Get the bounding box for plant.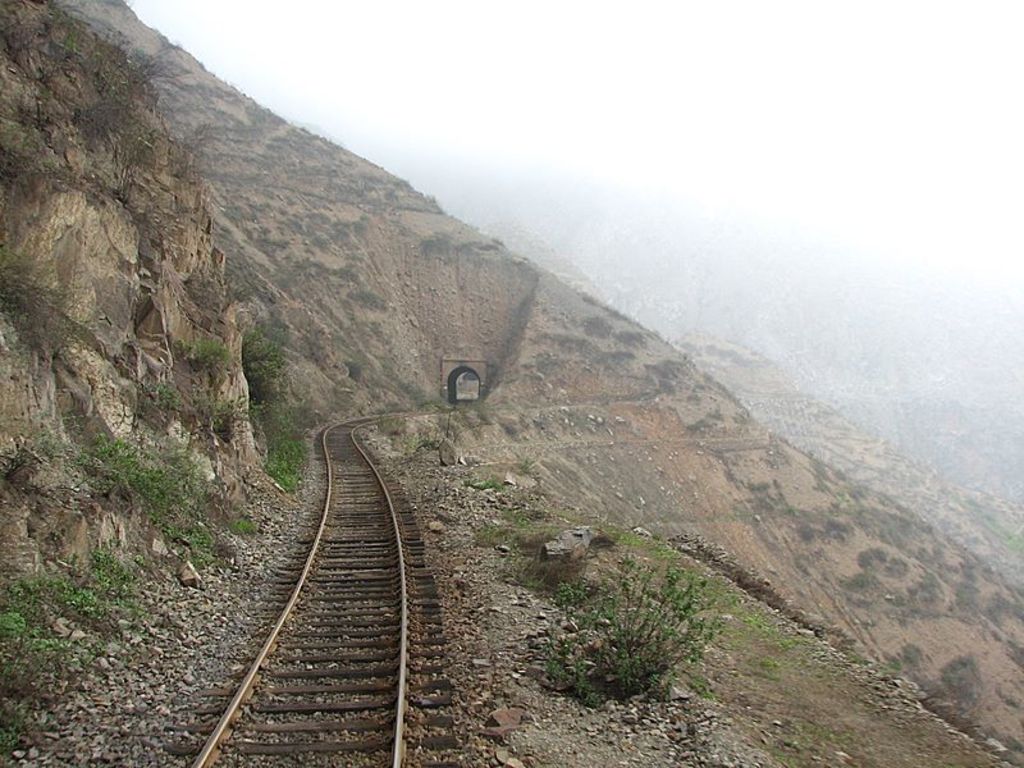
[left=531, top=579, right=716, bottom=705].
